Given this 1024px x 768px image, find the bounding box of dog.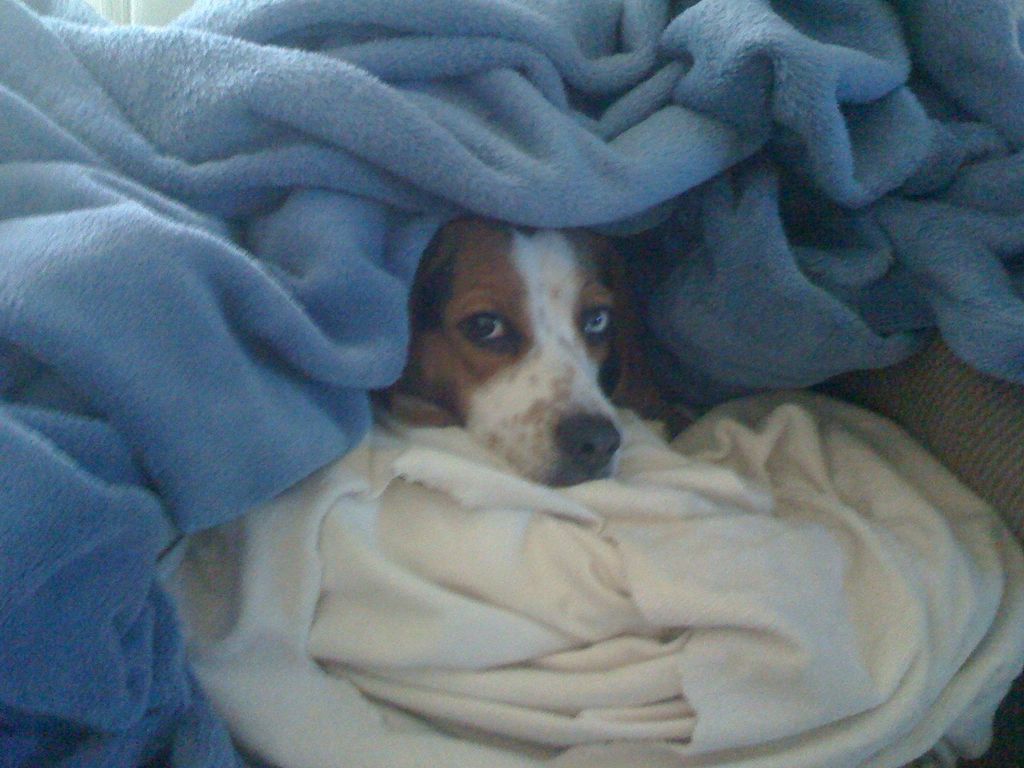
detection(366, 211, 650, 488).
